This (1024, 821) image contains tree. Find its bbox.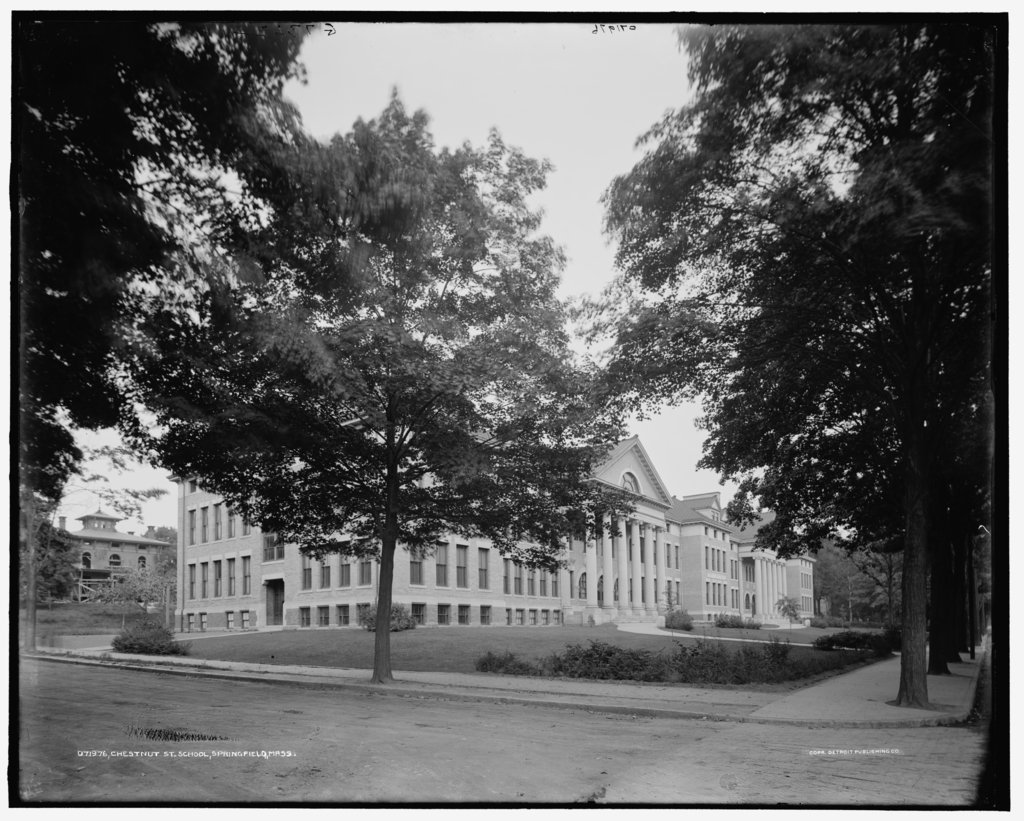
BBox(10, 484, 82, 640).
